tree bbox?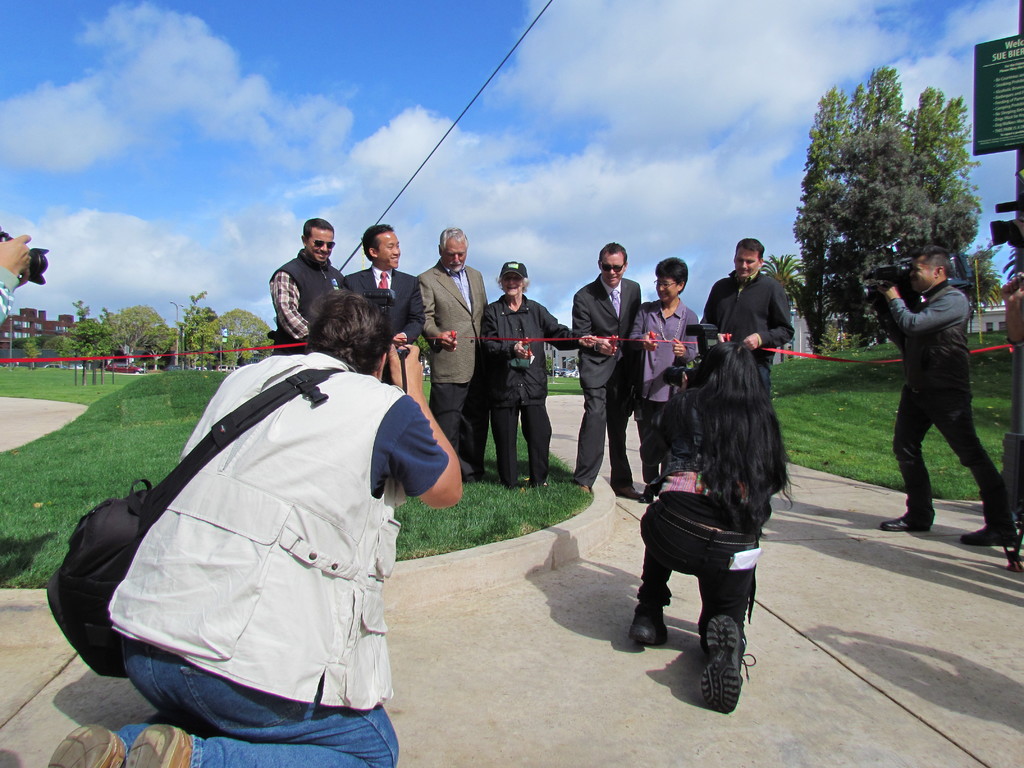
box(189, 301, 221, 338)
